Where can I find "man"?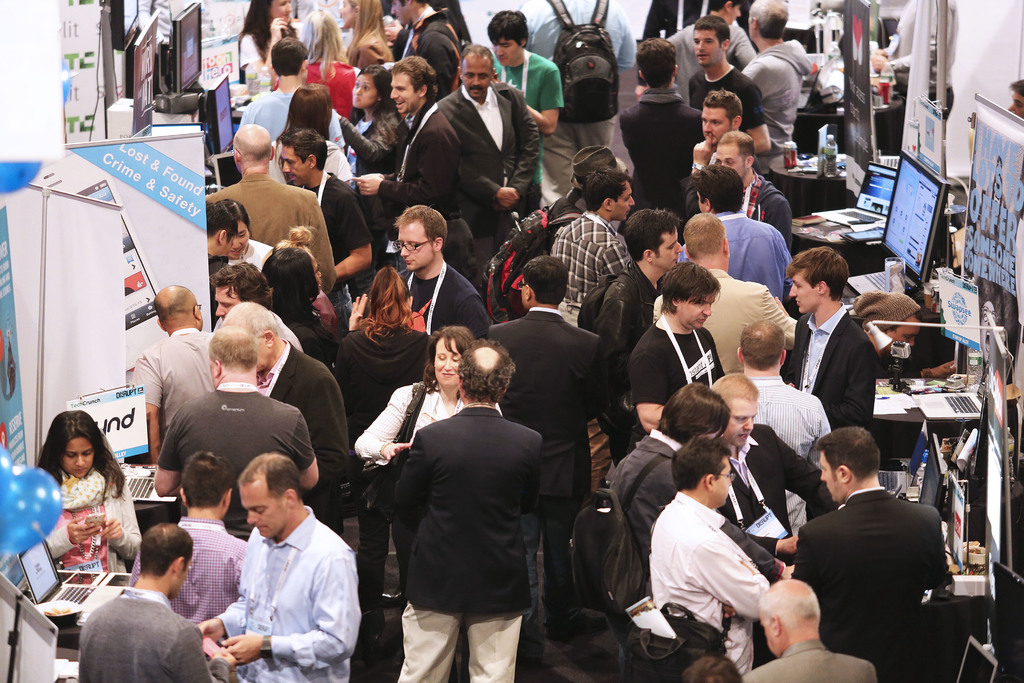
You can find it at crop(209, 261, 306, 354).
